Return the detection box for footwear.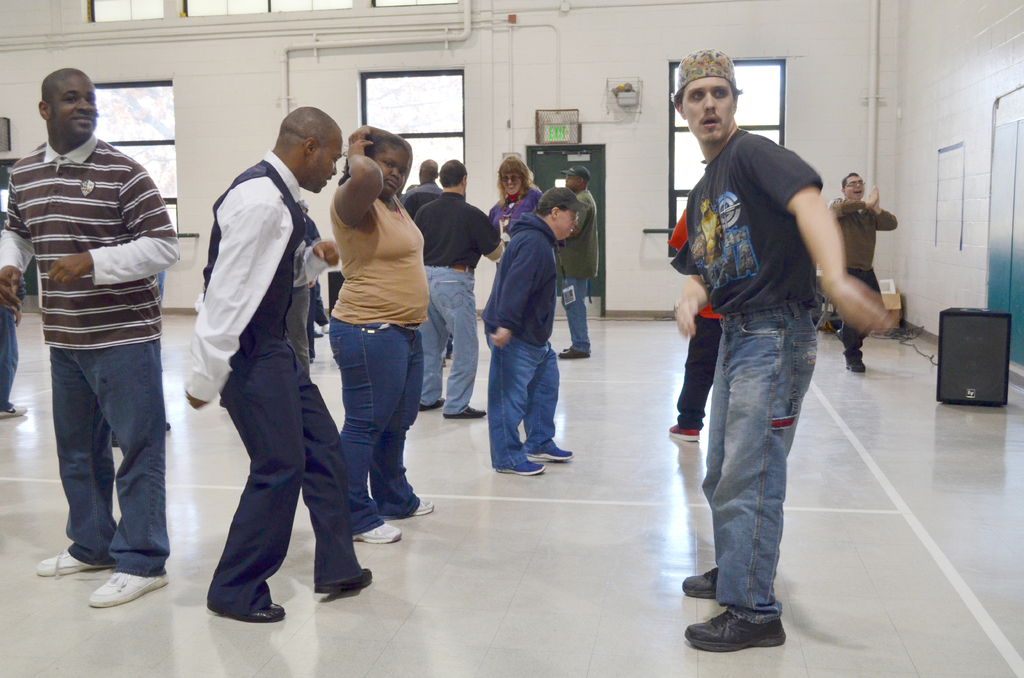
rect(668, 424, 699, 442).
